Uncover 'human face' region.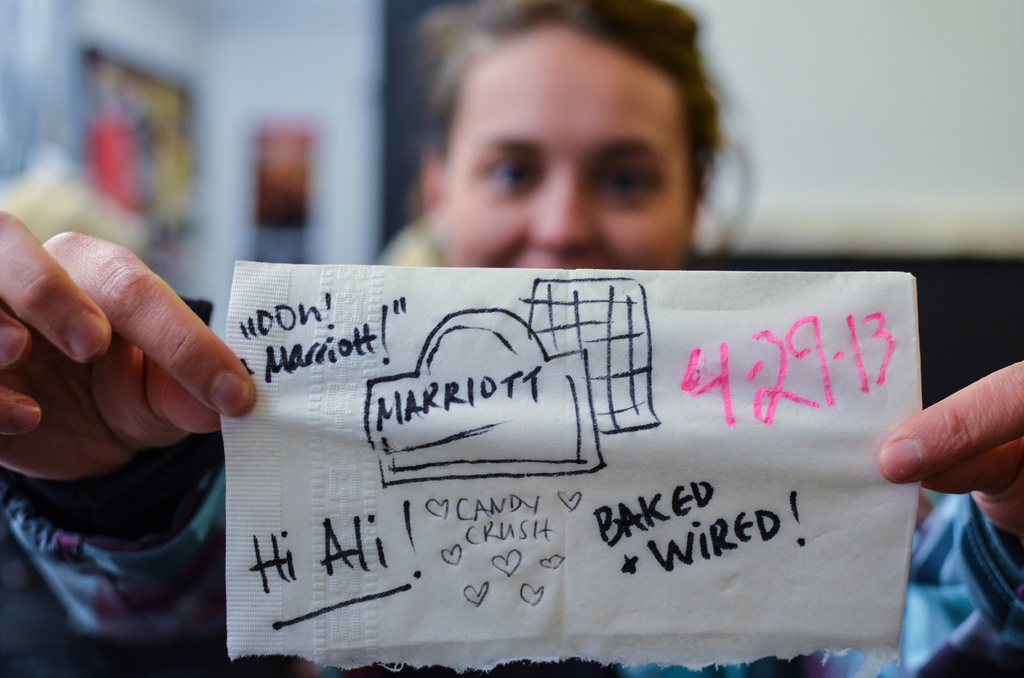
Uncovered: box=[446, 34, 686, 265].
